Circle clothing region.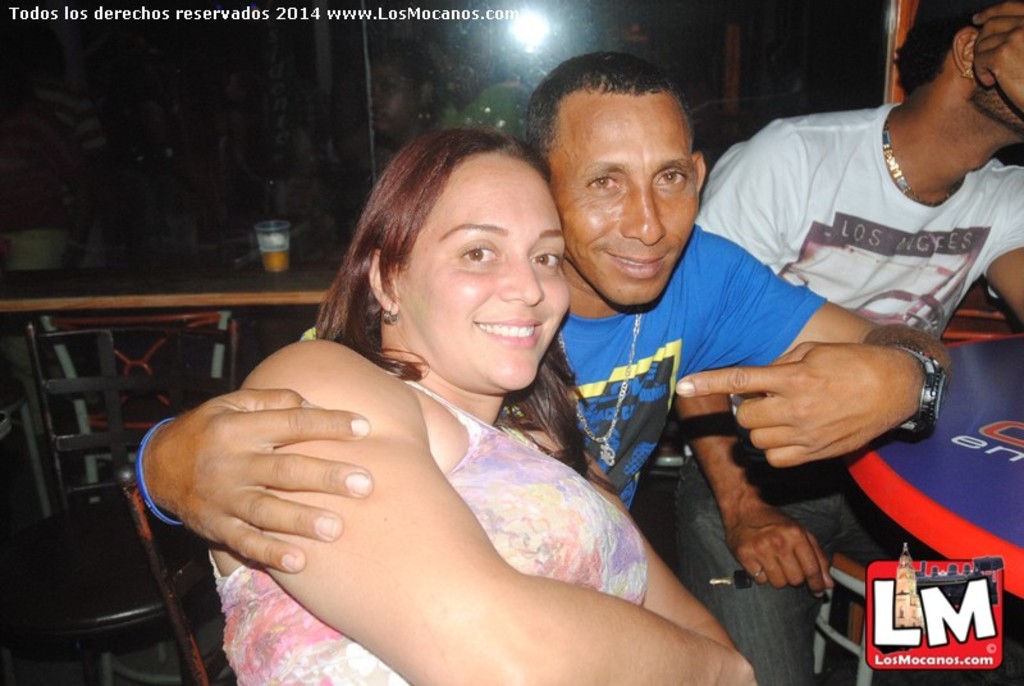
Region: 216, 404, 650, 685.
